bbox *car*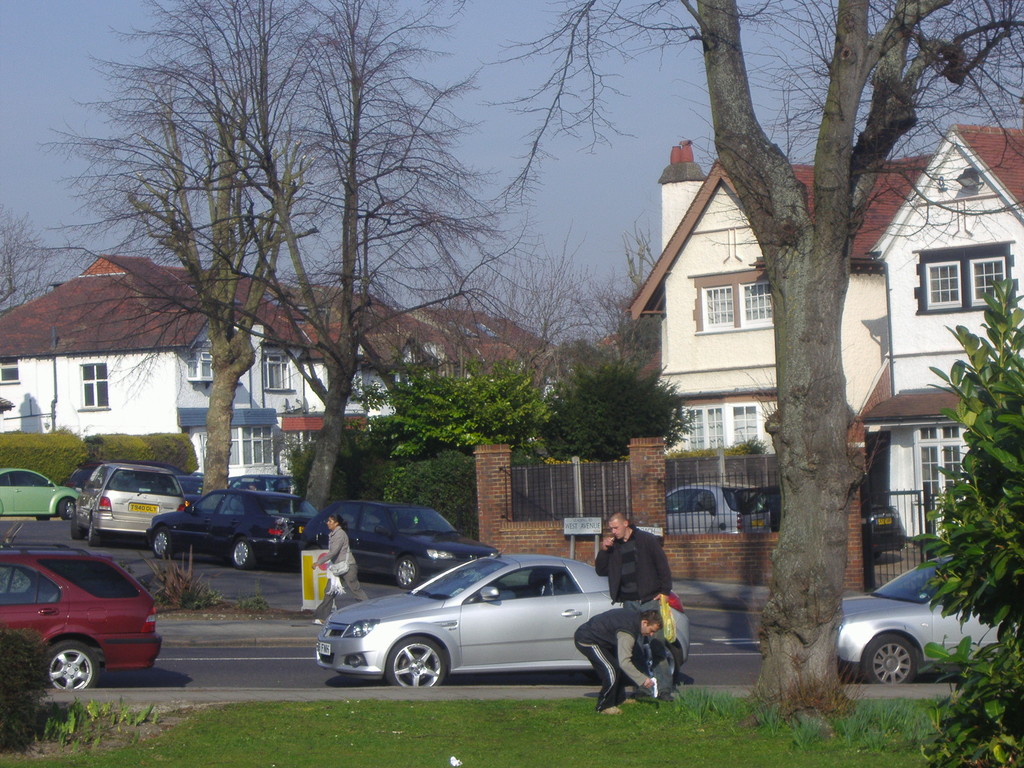
bbox(830, 540, 1001, 687)
